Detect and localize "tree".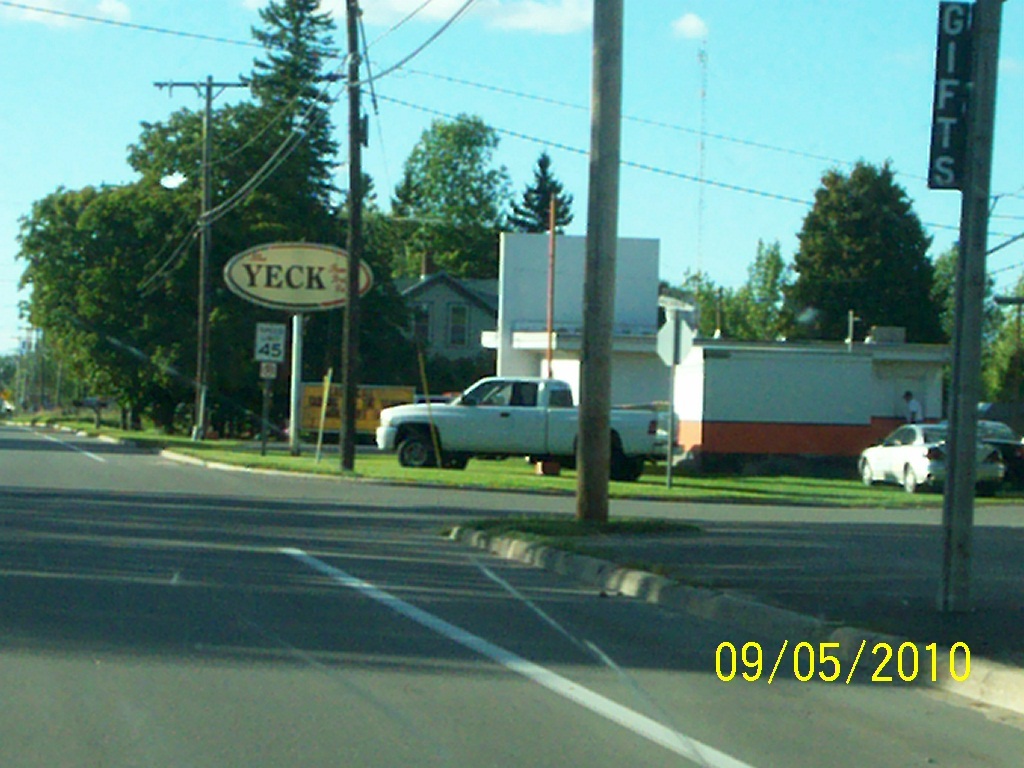
Localized at [995, 273, 1023, 436].
